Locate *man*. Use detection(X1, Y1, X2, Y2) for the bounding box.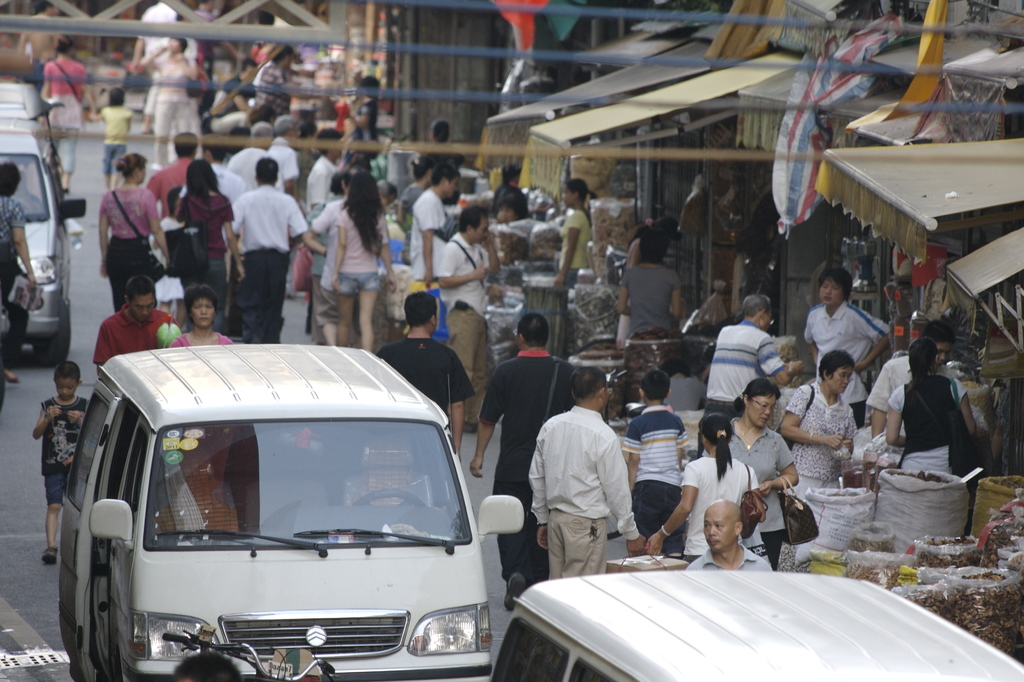
detection(438, 207, 500, 432).
